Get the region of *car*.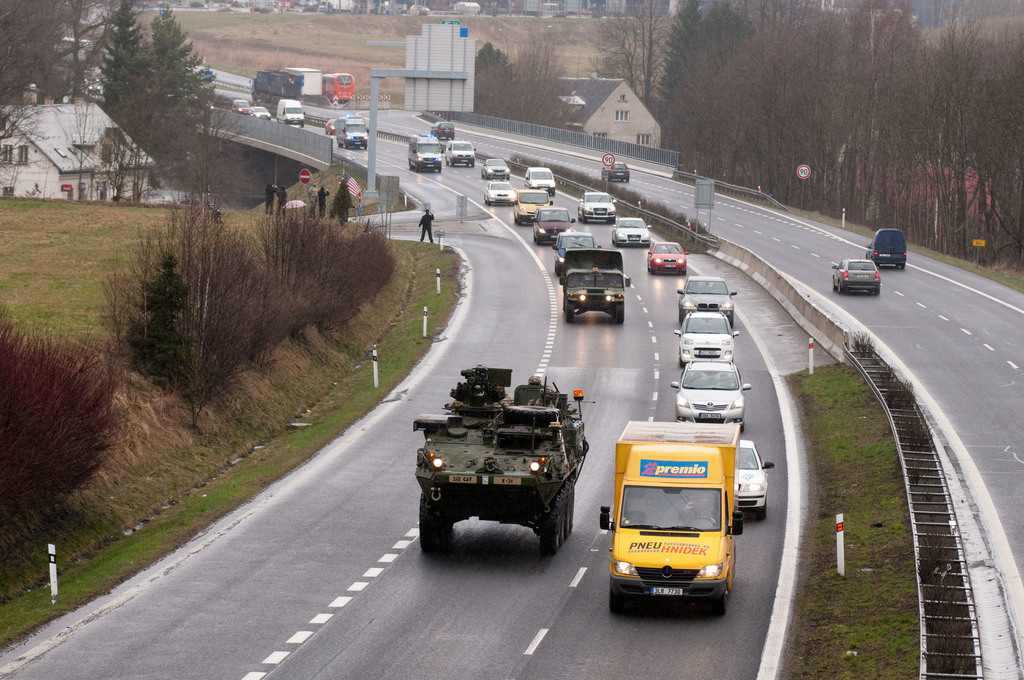
<box>581,195,617,226</box>.
